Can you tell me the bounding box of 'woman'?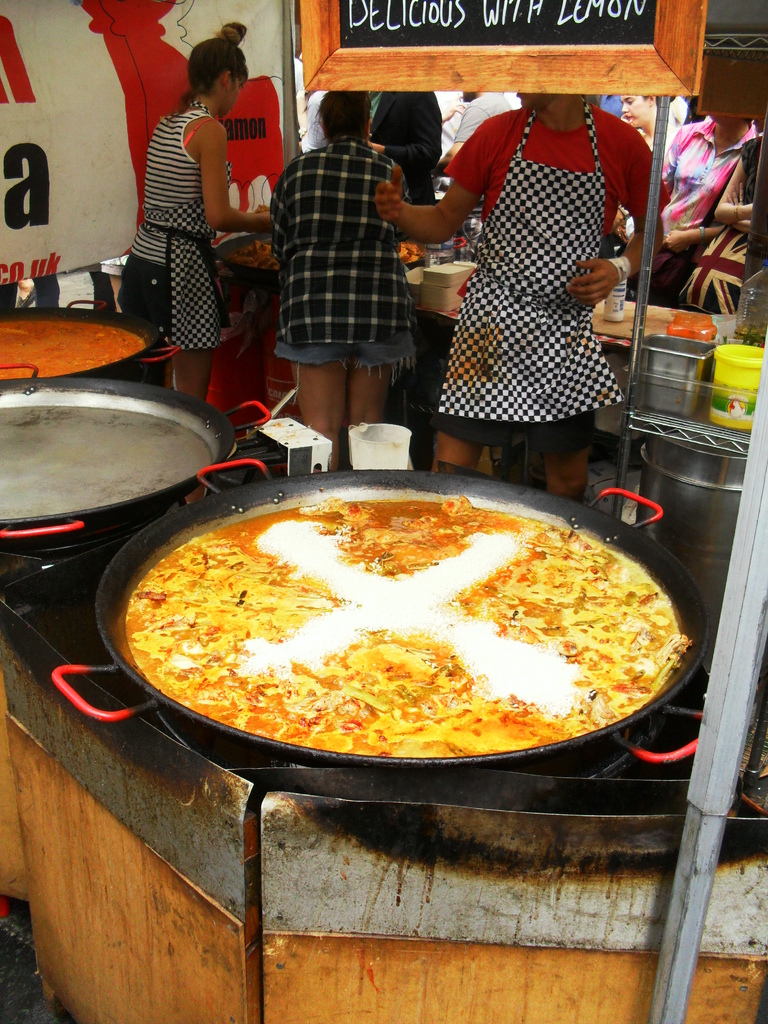
bbox=[122, 19, 276, 381].
